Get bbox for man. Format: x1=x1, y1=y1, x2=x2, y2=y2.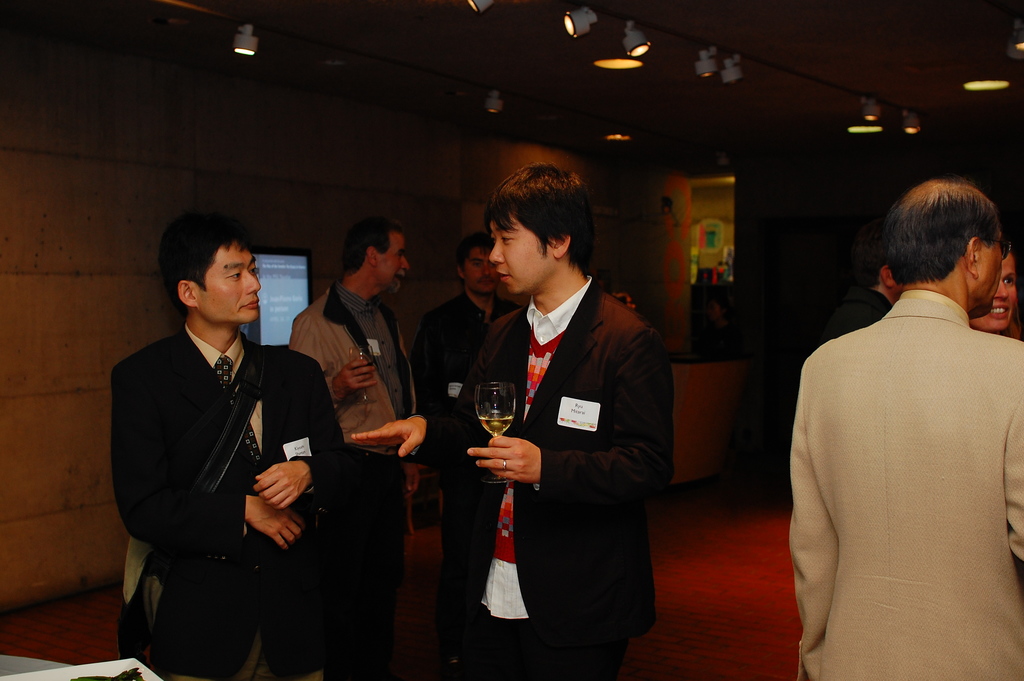
x1=824, y1=252, x2=894, y2=345.
